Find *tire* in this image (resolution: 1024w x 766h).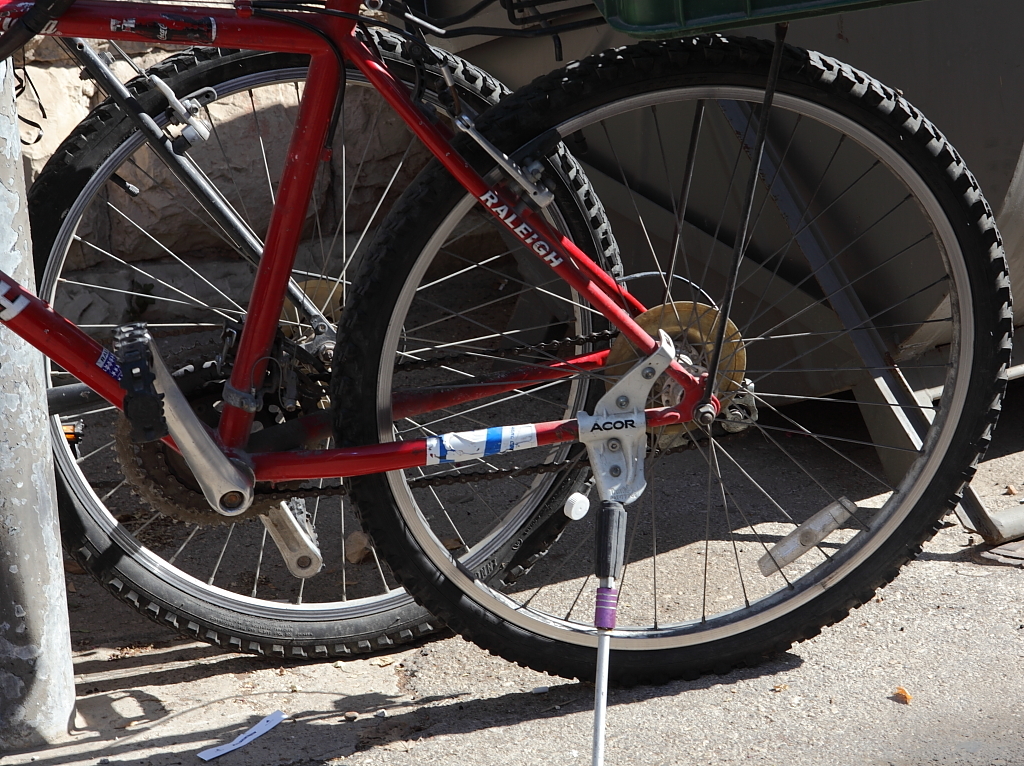
[334,38,1012,688].
